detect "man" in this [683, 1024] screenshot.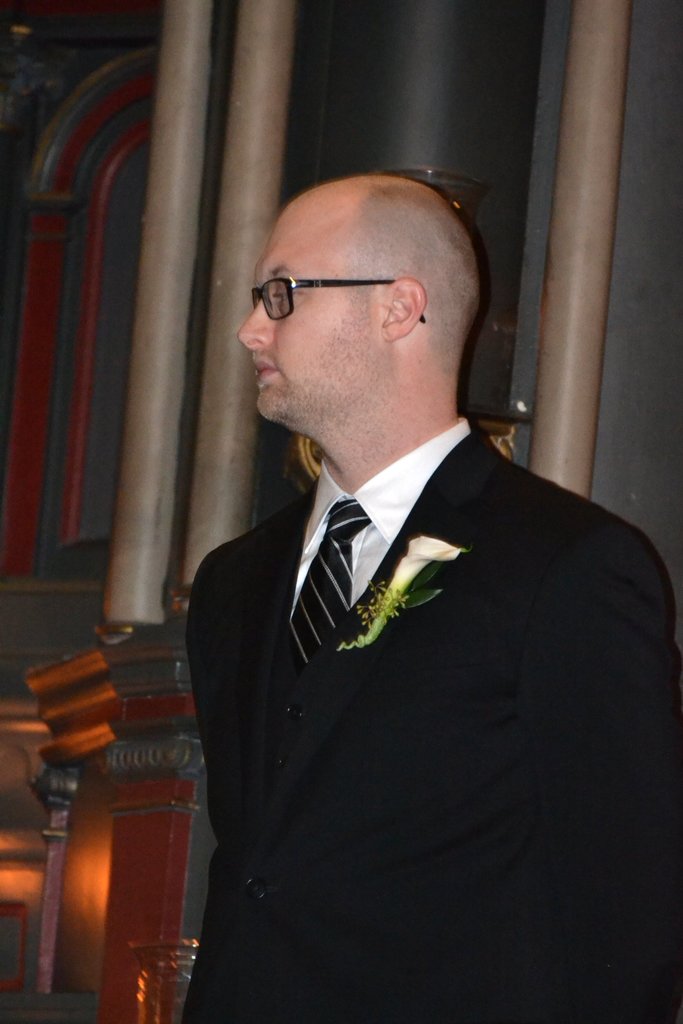
Detection: {"x1": 168, "y1": 141, "x2": 623, "y2": 1023}.
